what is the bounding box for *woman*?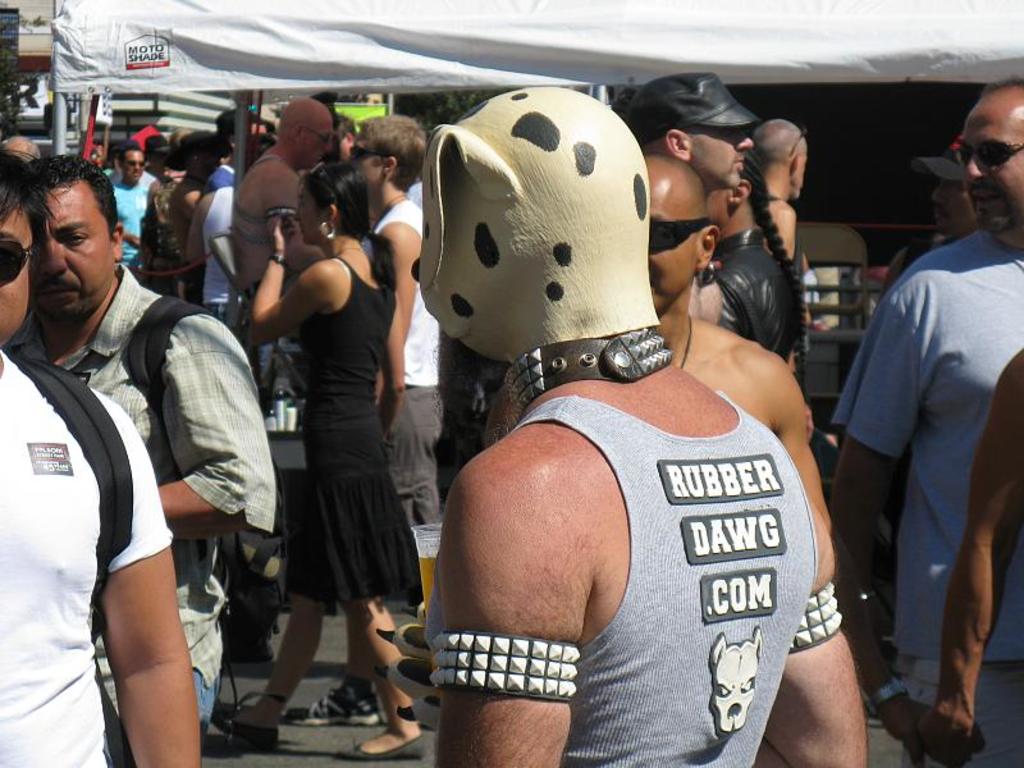
239/124/411/739.
